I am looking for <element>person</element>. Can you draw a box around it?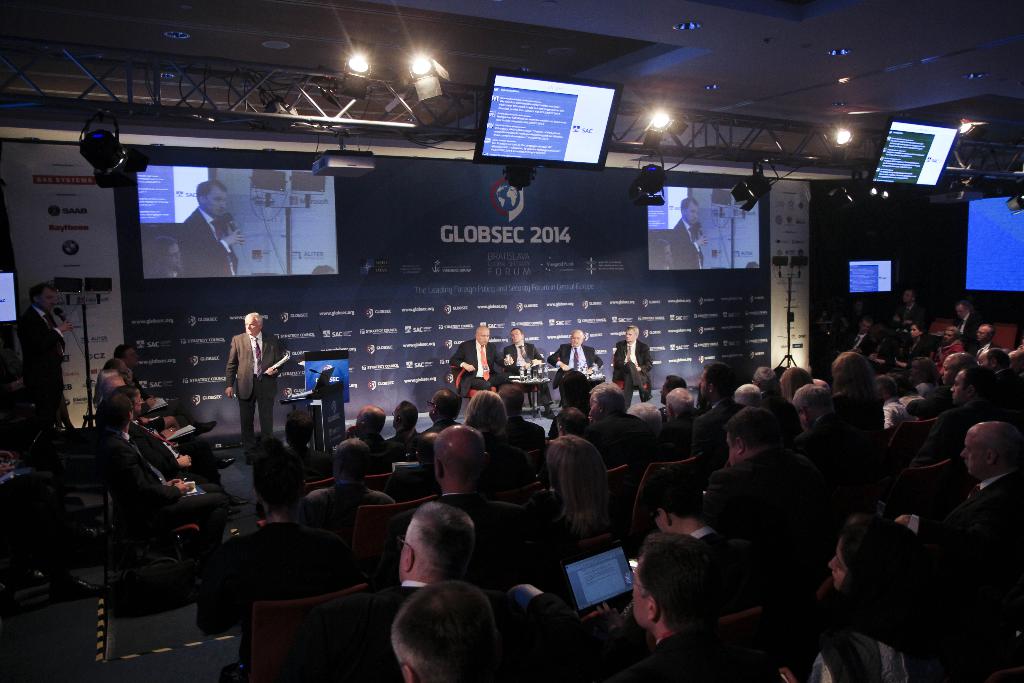
Sure, the bounding box is 15, 278, 80, 434.
